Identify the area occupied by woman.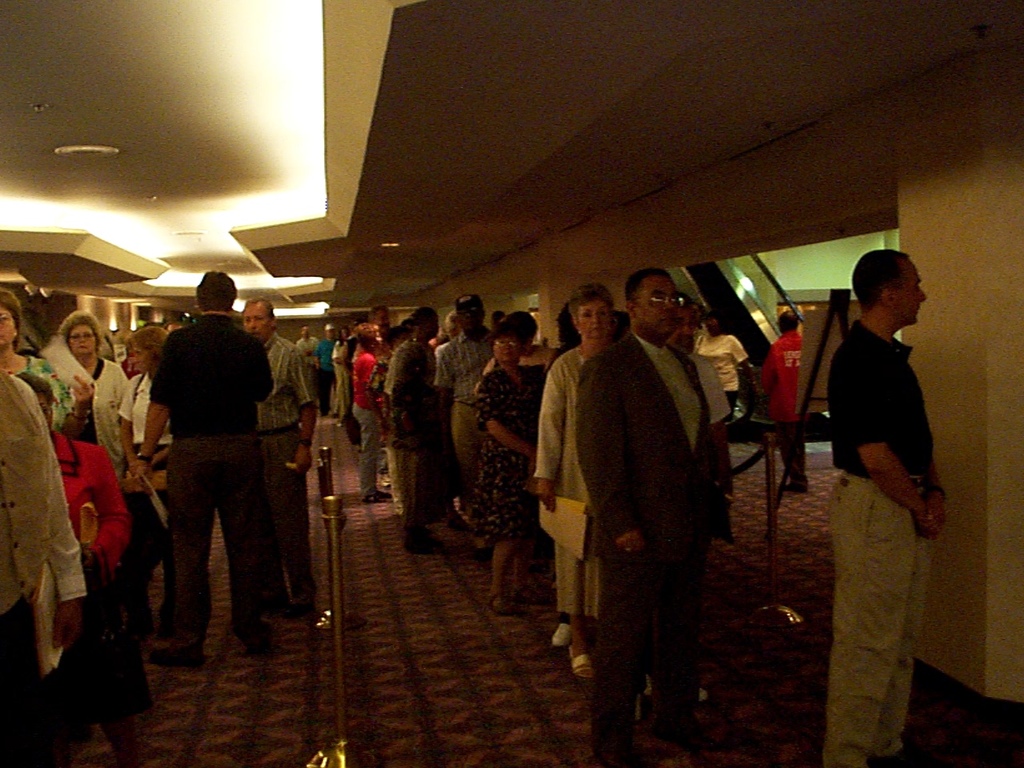
Area: rect(329, 327, 346, 420).
